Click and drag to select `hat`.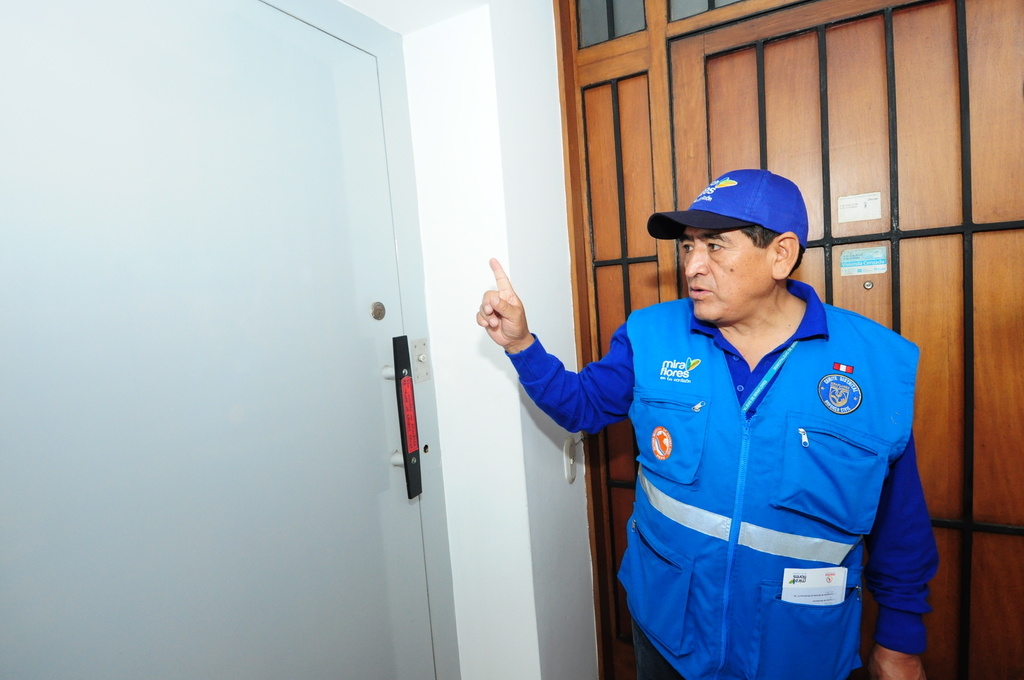
Selection: bbox(645, 166, 808, 245).
